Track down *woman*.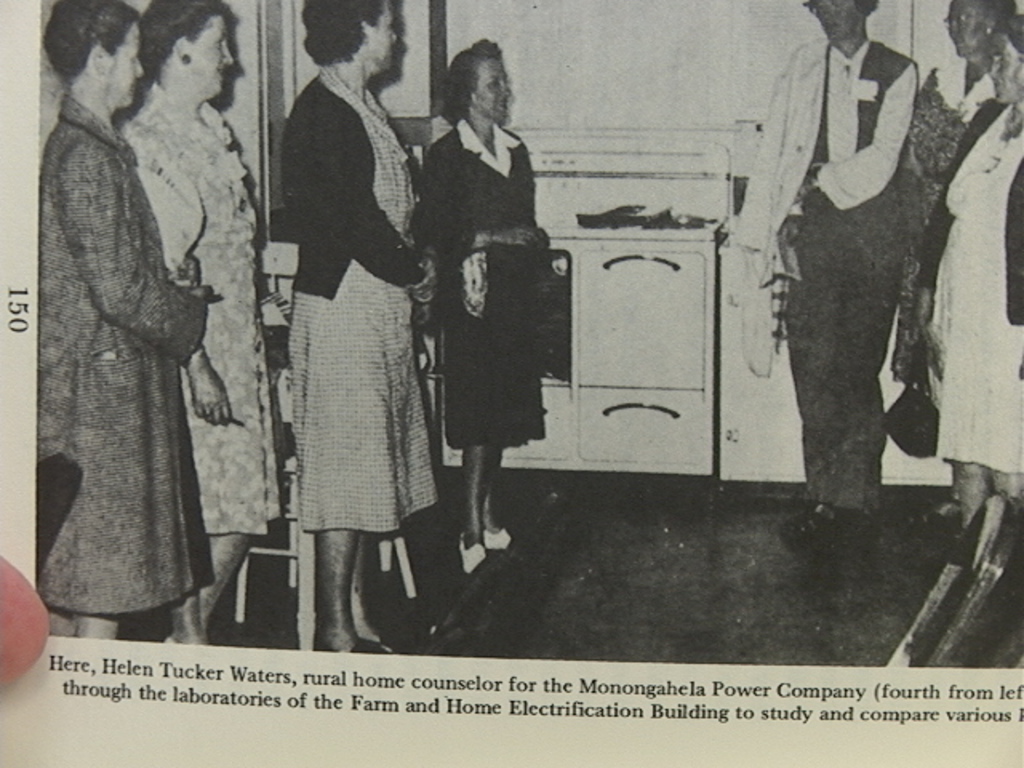
Tracked to region(410, 46, 563, 563).
